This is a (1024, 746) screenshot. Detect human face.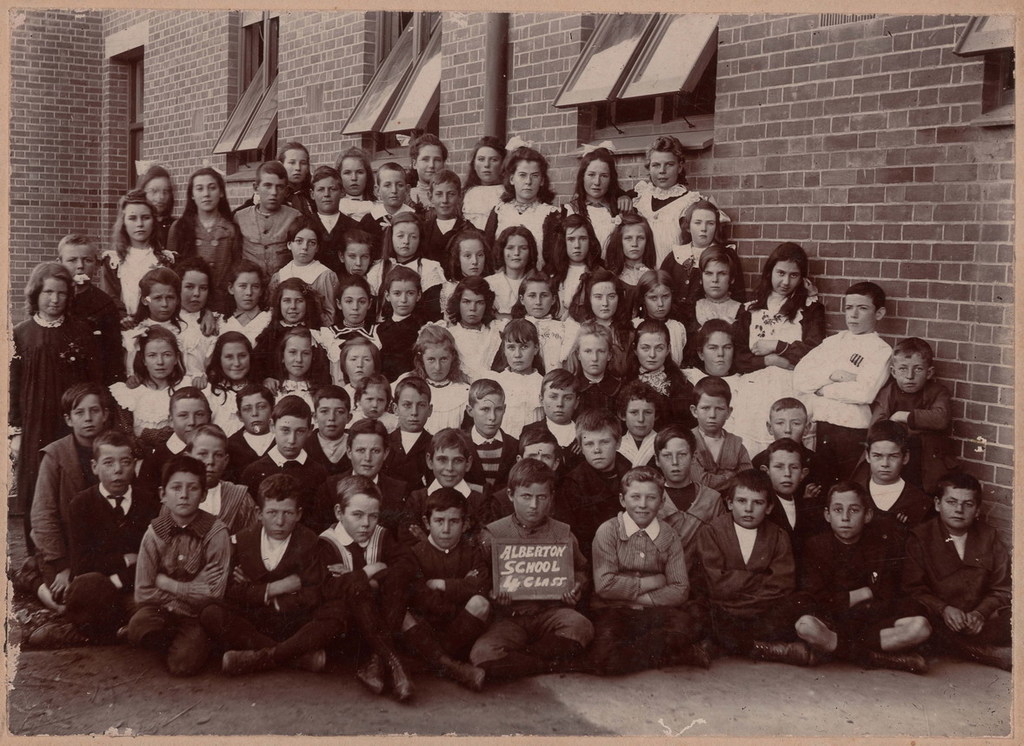
{"left": 165, "top": 398, "right": 203, "bottom": 436}.
